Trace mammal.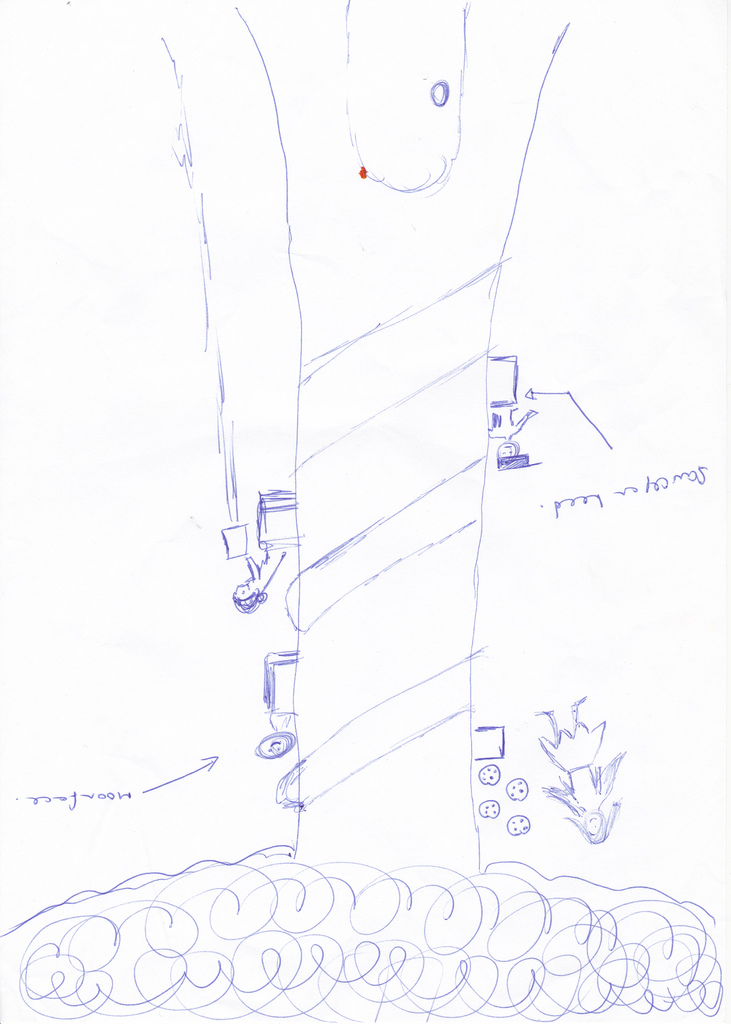
Traced to x1=252, y1=699, x2=297, y2=755.
